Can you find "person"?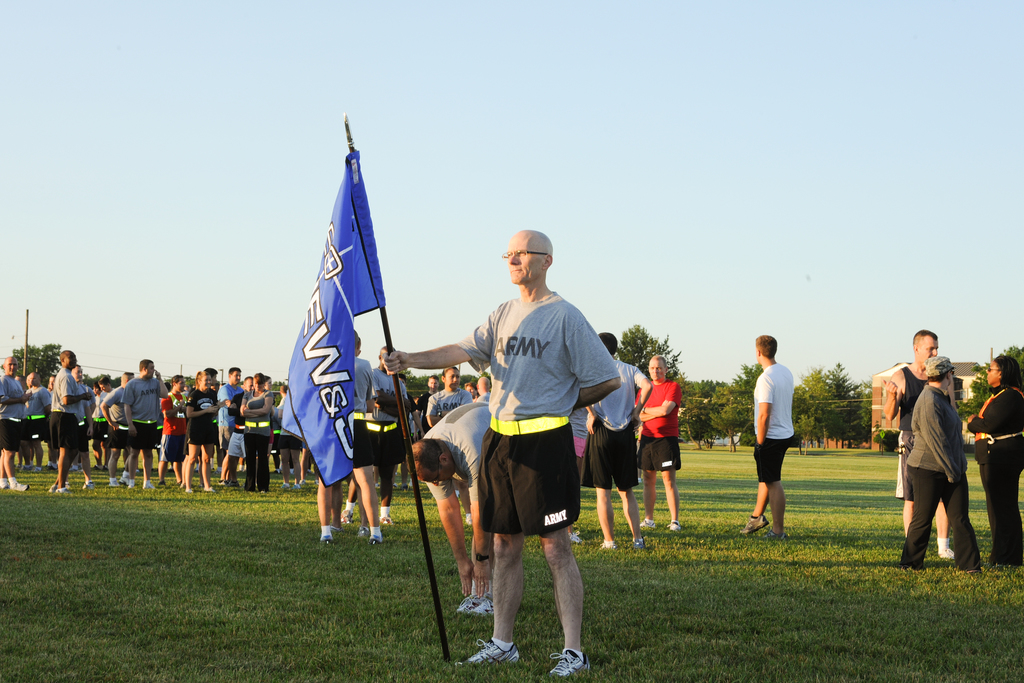
Yes, bounding box: Rect(426, 365, 472, 427).
